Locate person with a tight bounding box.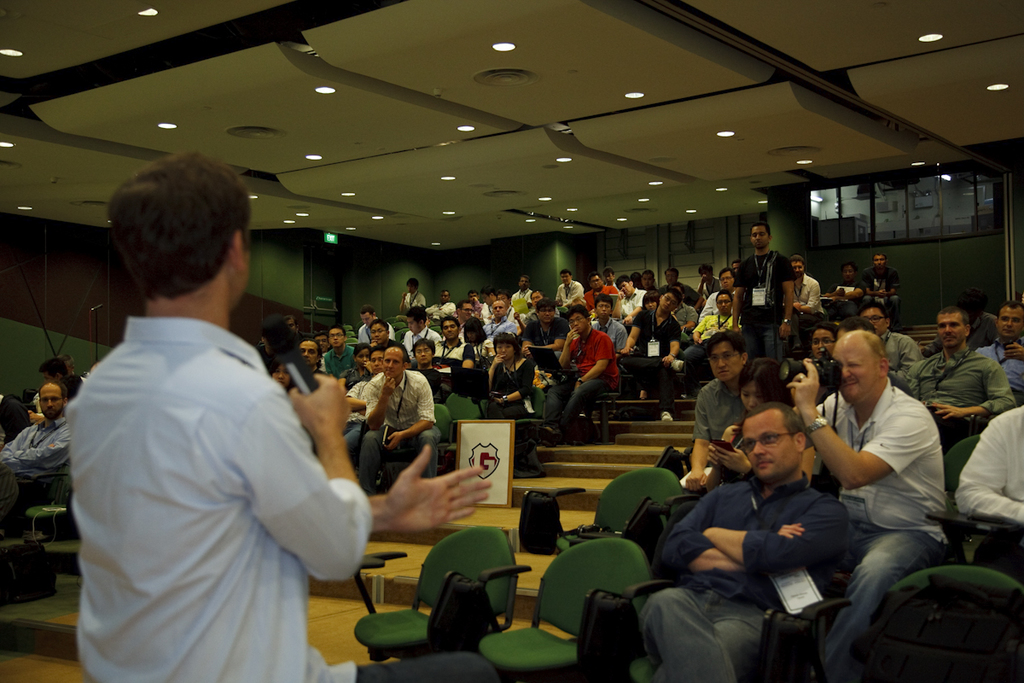
bbox(634, 393, 846, 682).
